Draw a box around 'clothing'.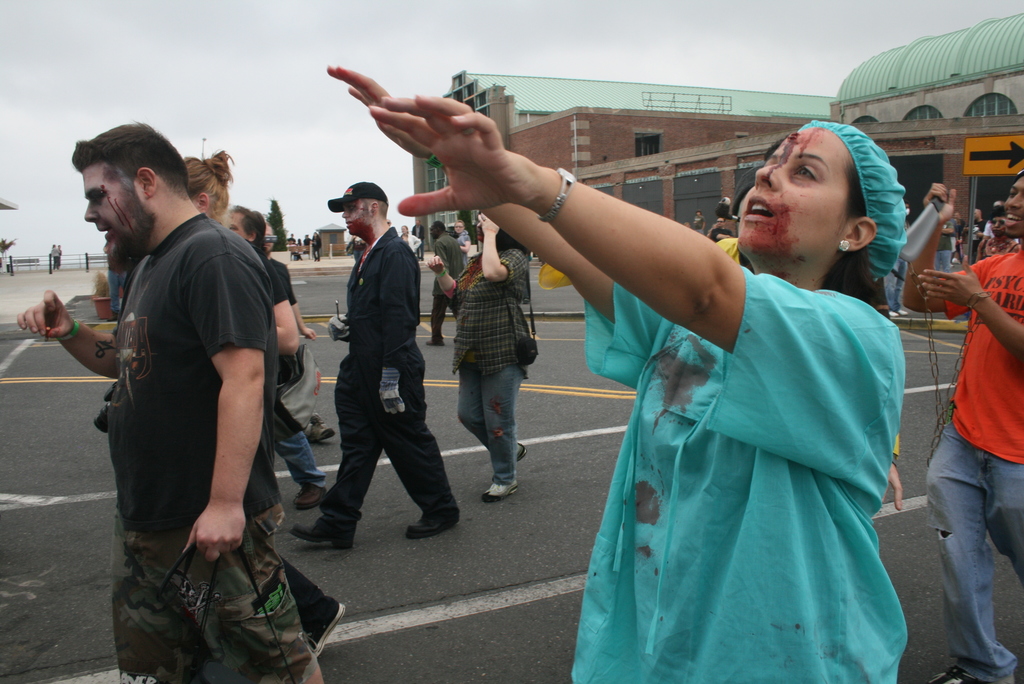
Rect(925, 247, 1023, 682).
